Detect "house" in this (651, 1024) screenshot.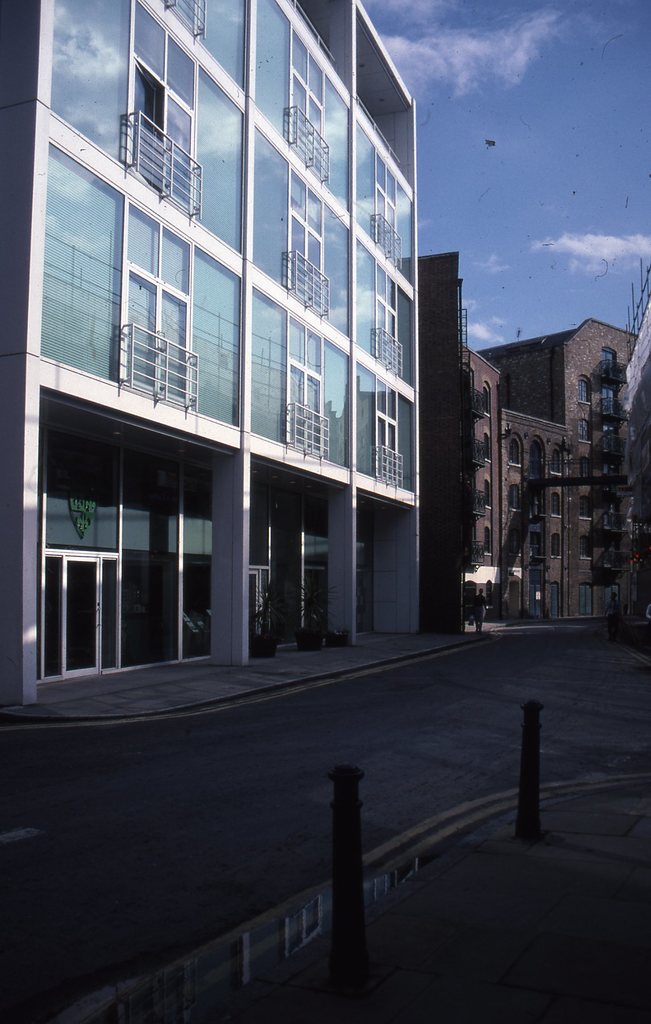
Detection: bbox=[416, 237, 650, 612].
